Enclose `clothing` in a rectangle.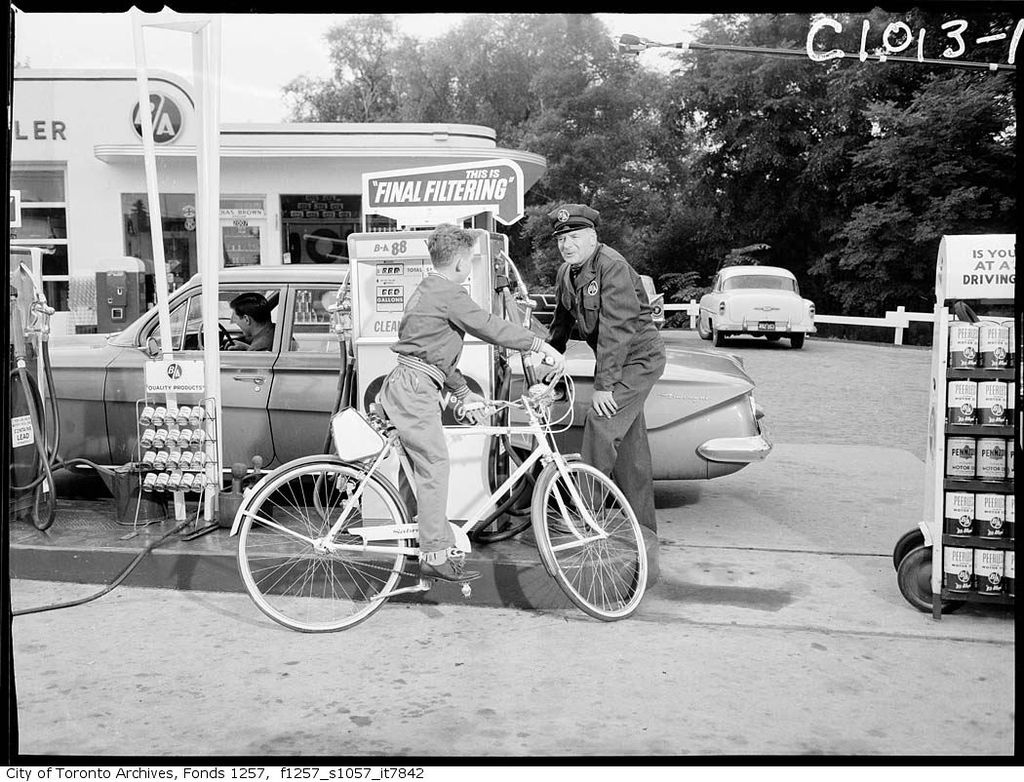
x1=547, y1=236, x2=664, y2=538.
